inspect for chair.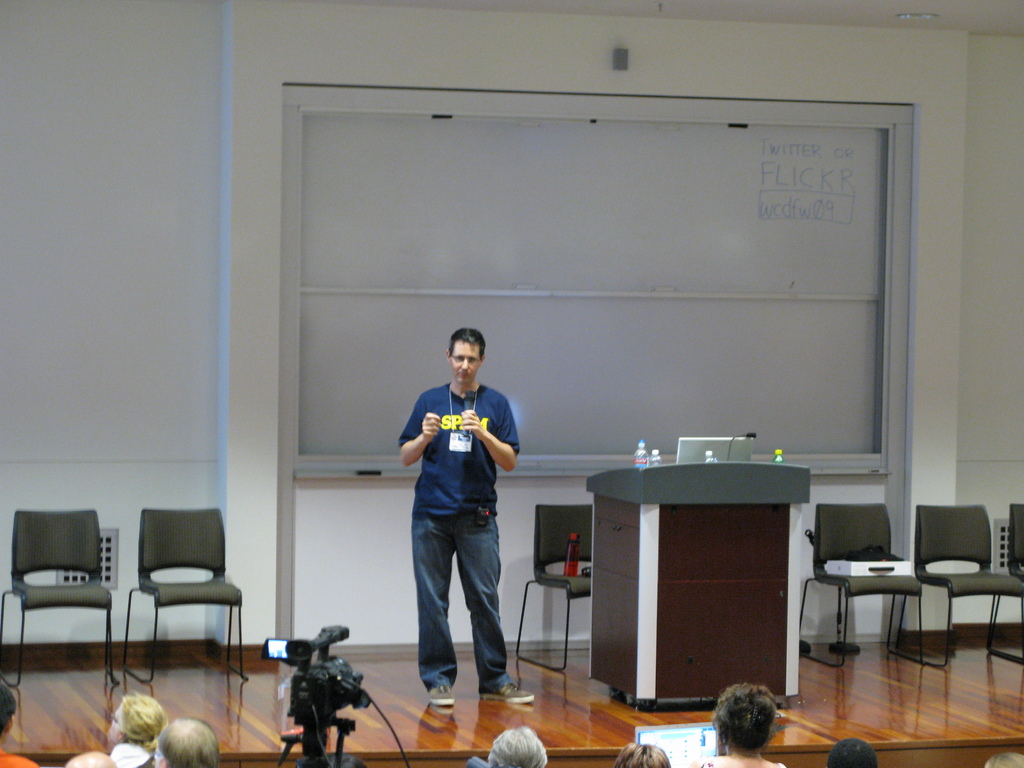
Inspection: x1=118, y1=489, x2=239, y2=704.
